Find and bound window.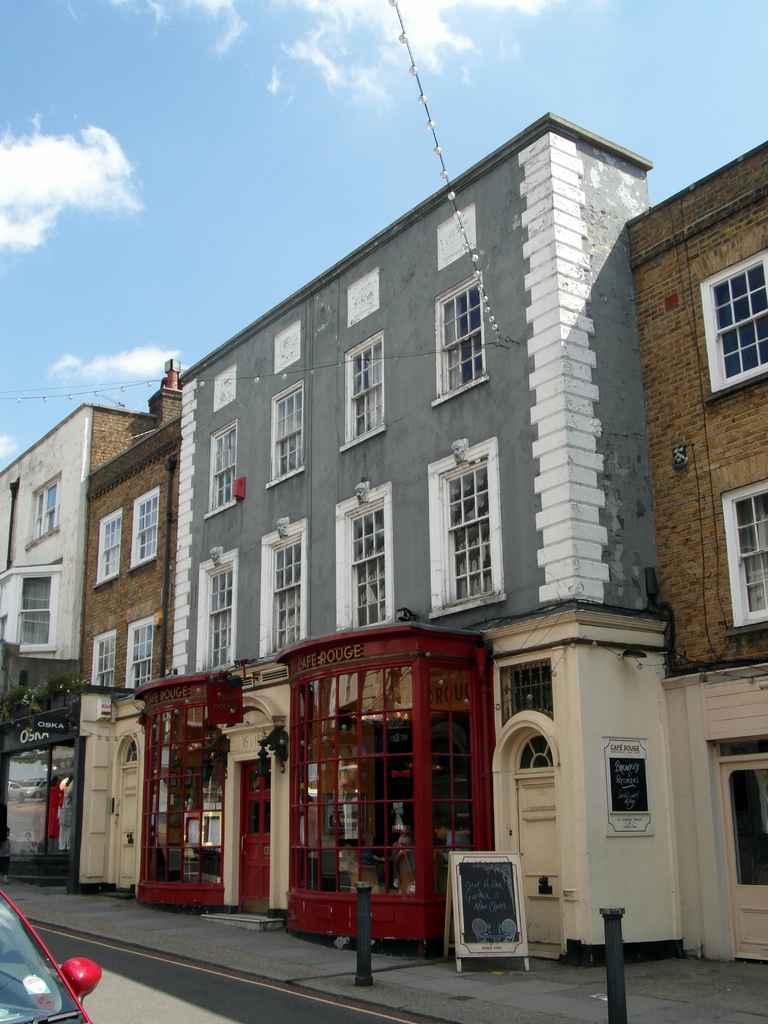
Bound: 132/608/155/687.
